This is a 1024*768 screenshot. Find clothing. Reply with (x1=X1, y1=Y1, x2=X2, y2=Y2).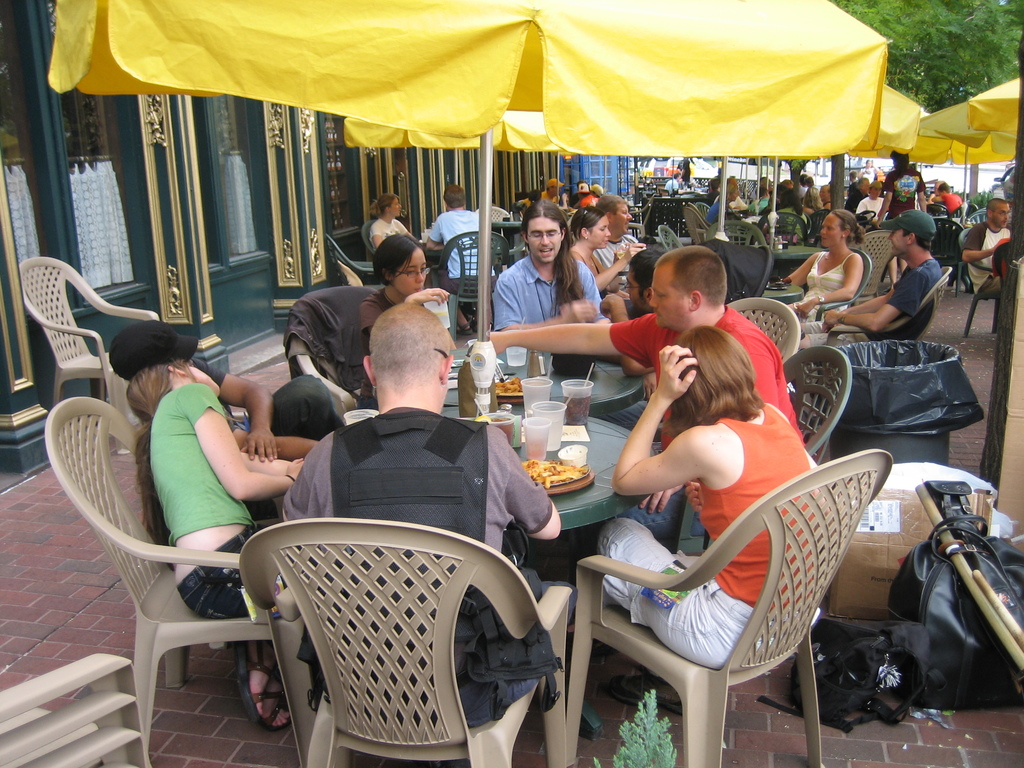
(x1=578, y1=195, x2=599, y2=208).
